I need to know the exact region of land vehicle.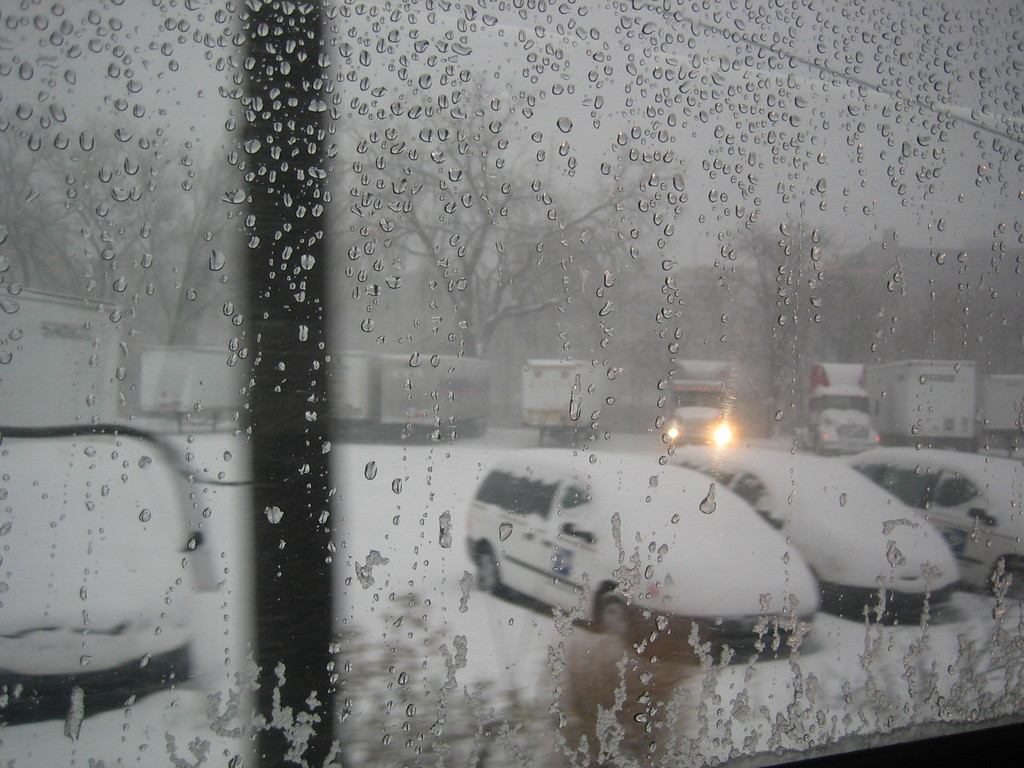
Region: bbox=[870, 358, 976, 442].
